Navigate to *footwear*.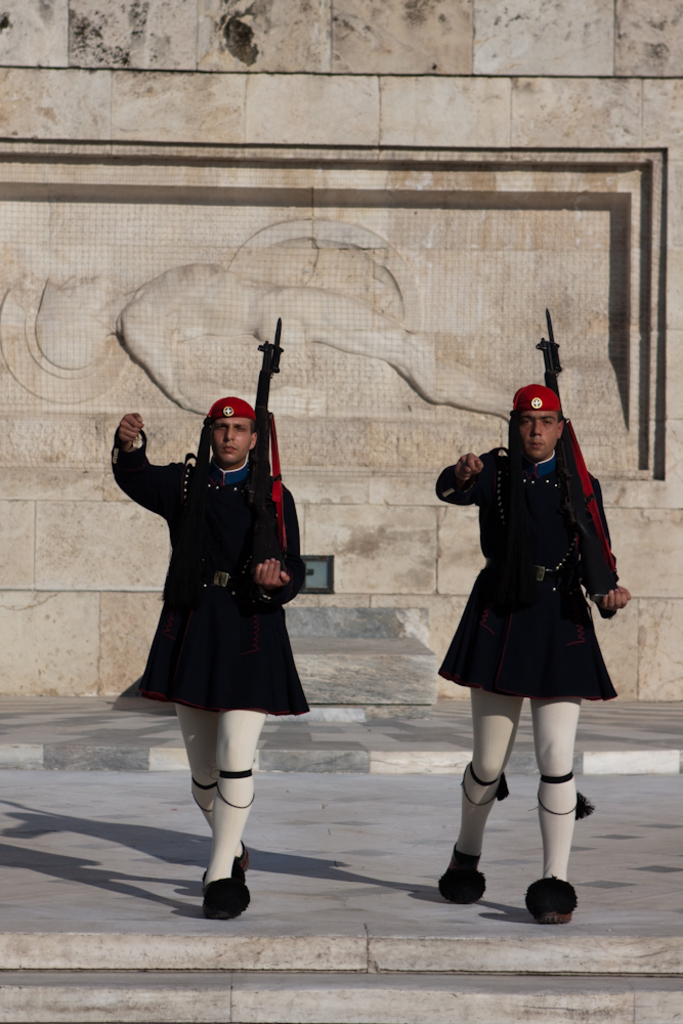
Navigation target: (440, 854, 489, 903).
